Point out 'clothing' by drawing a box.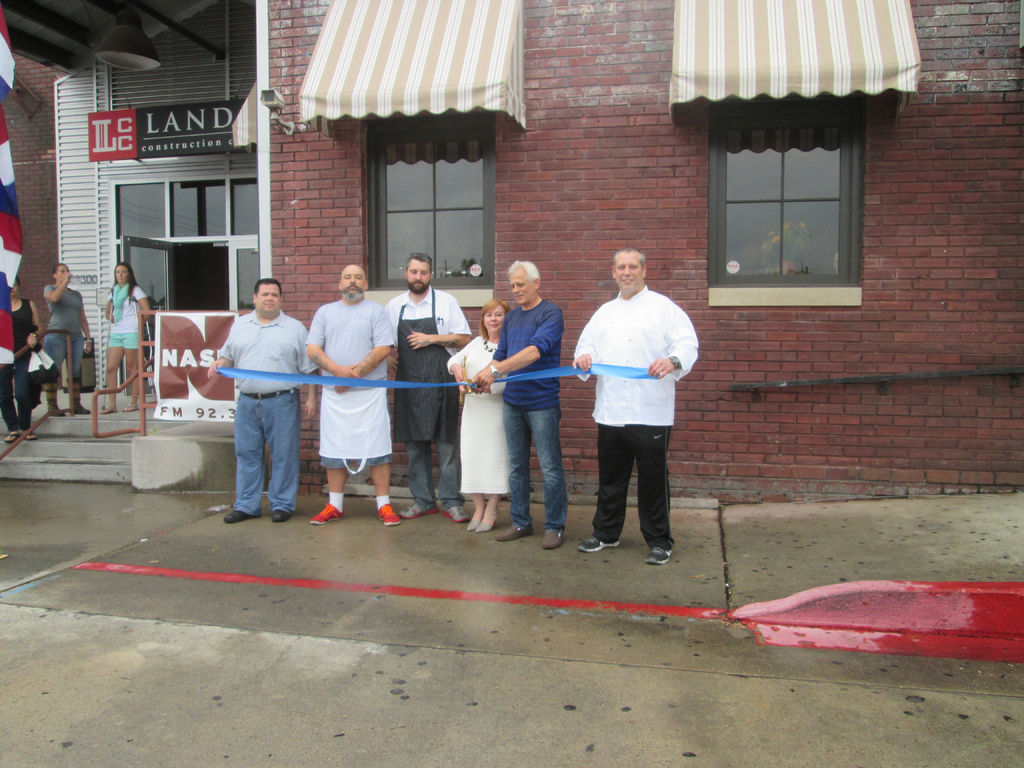
[0,289,33,431].
